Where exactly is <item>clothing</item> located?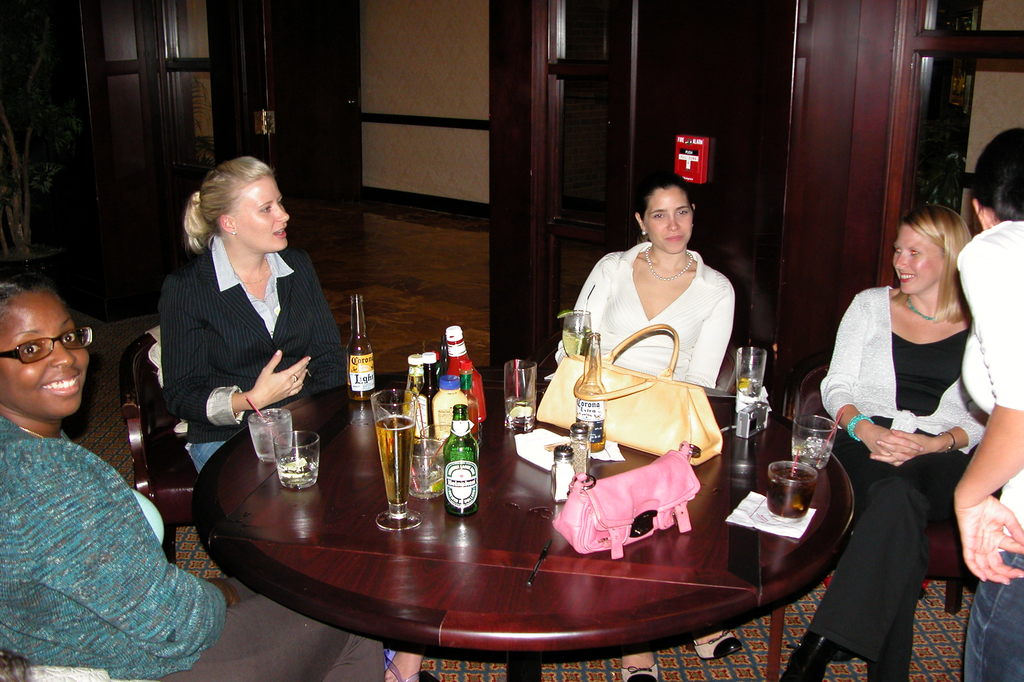
Its bounding box is x1=0, y1=416, x2=406, y2=681.
